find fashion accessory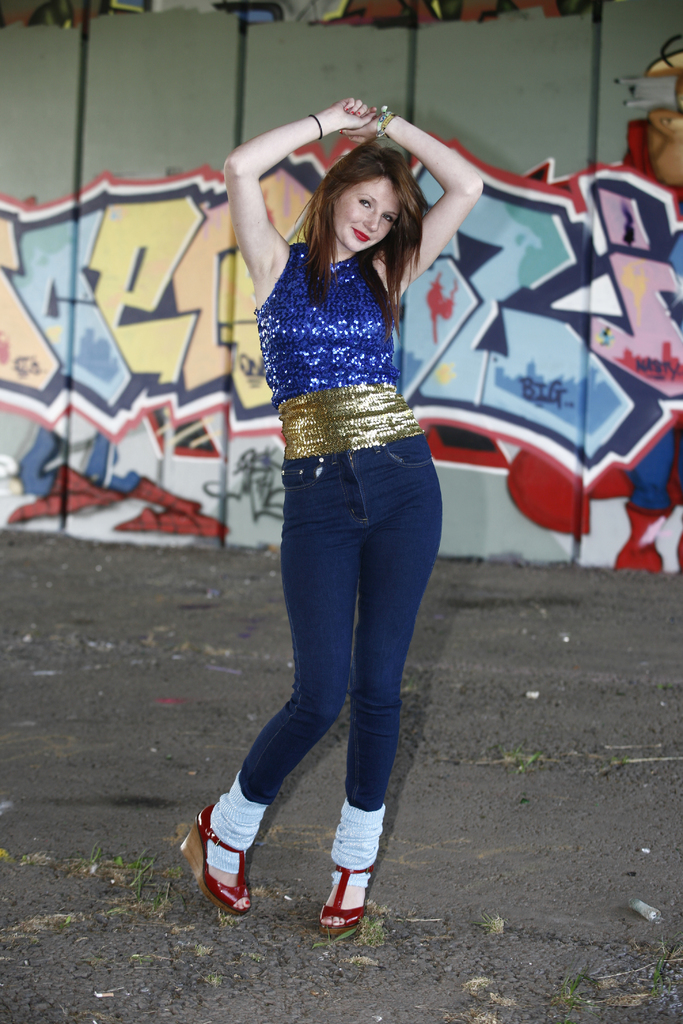
[x1=311, y1=113, x2=322, y2=142]
